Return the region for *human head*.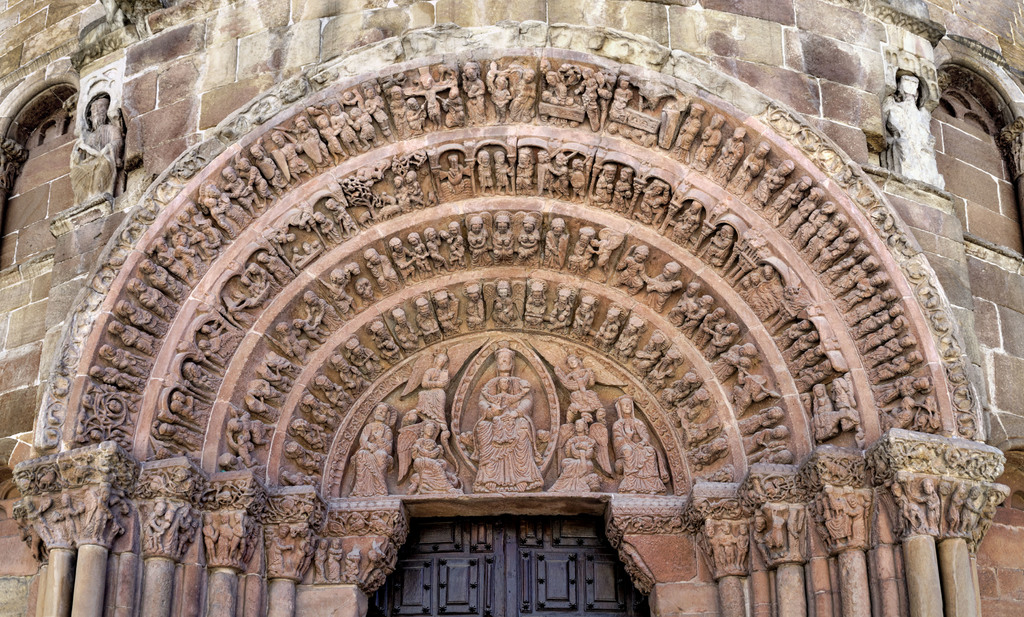
573/419/587/431.
